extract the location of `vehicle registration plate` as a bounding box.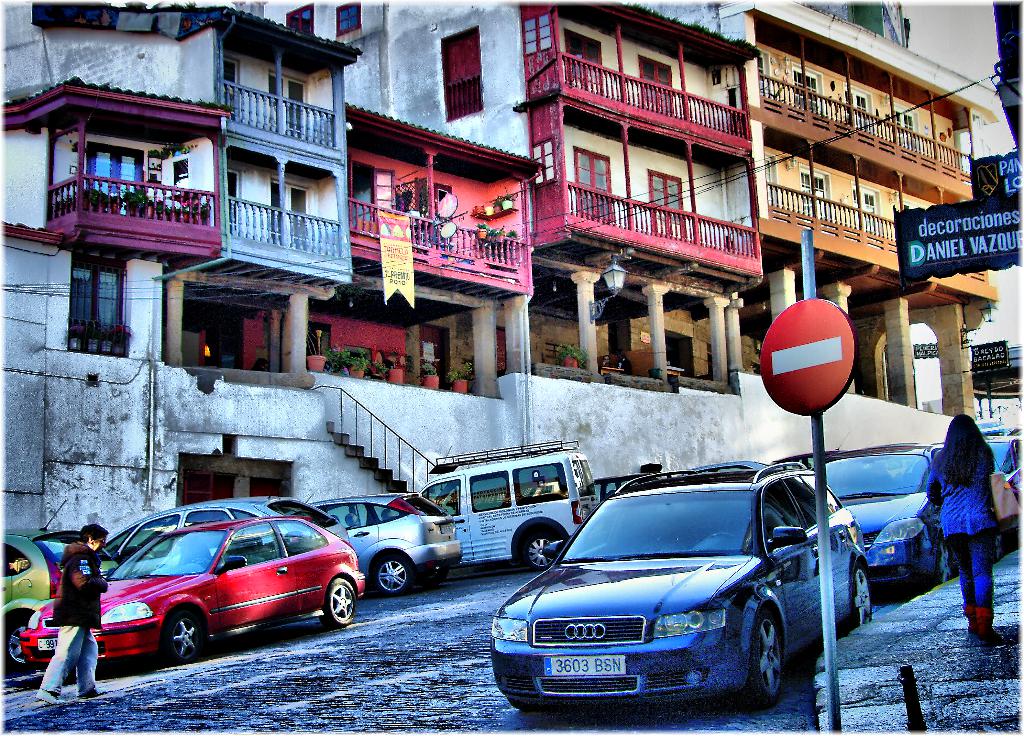
(36,636,58,650).
